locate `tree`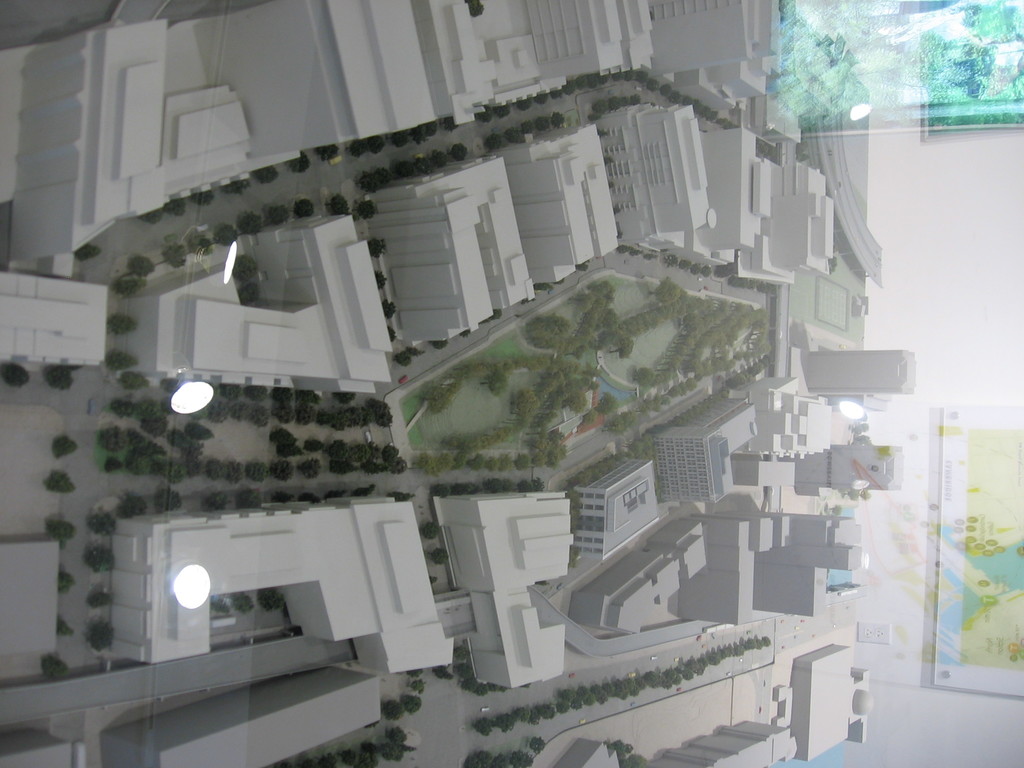
<region>285, 151, 312, 173</region>
